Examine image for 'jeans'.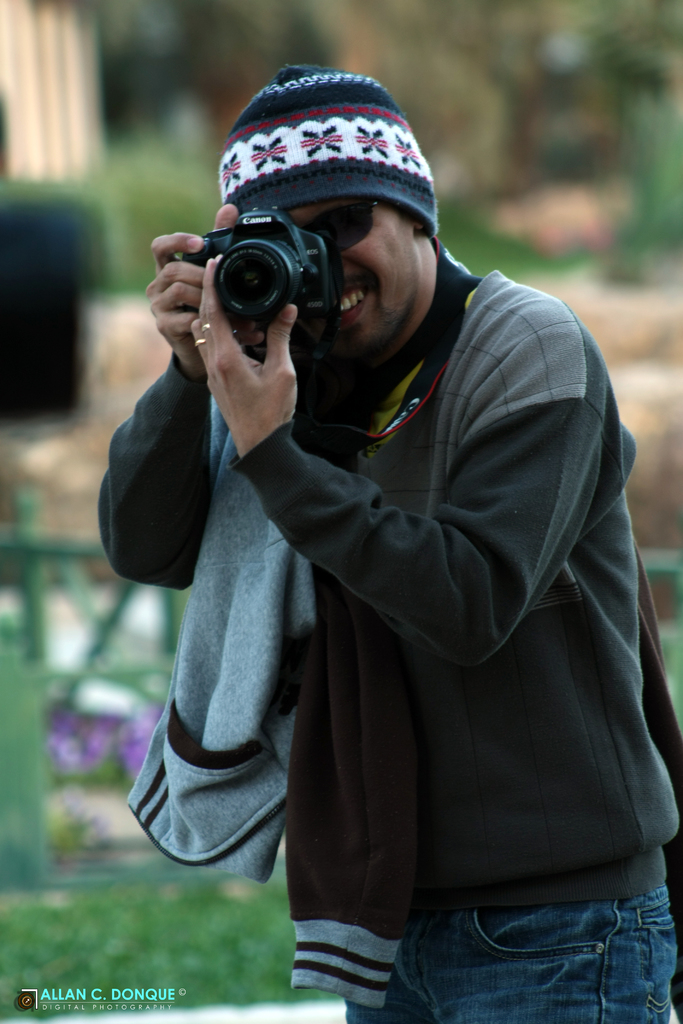
Examination result: box(363, 883, 668, 1022).
